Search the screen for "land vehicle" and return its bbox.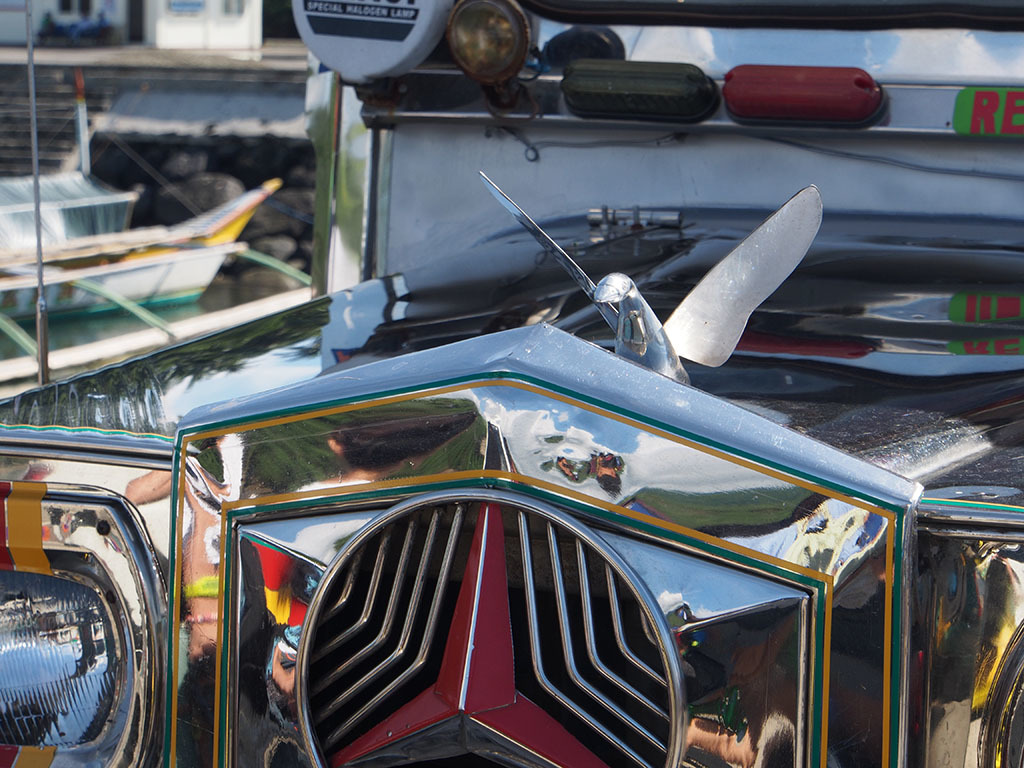
Found: {"left": 0, "top": 0, "right": 1023, "bottom": 767}.
